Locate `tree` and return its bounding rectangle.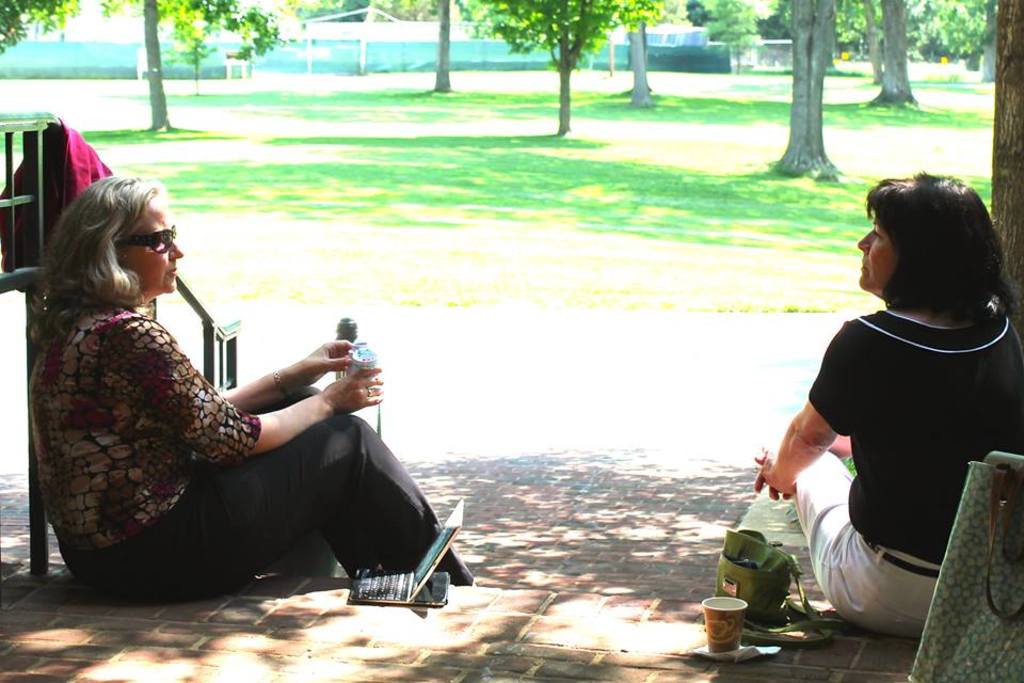
l=771, t=0, r=841, b=179.
